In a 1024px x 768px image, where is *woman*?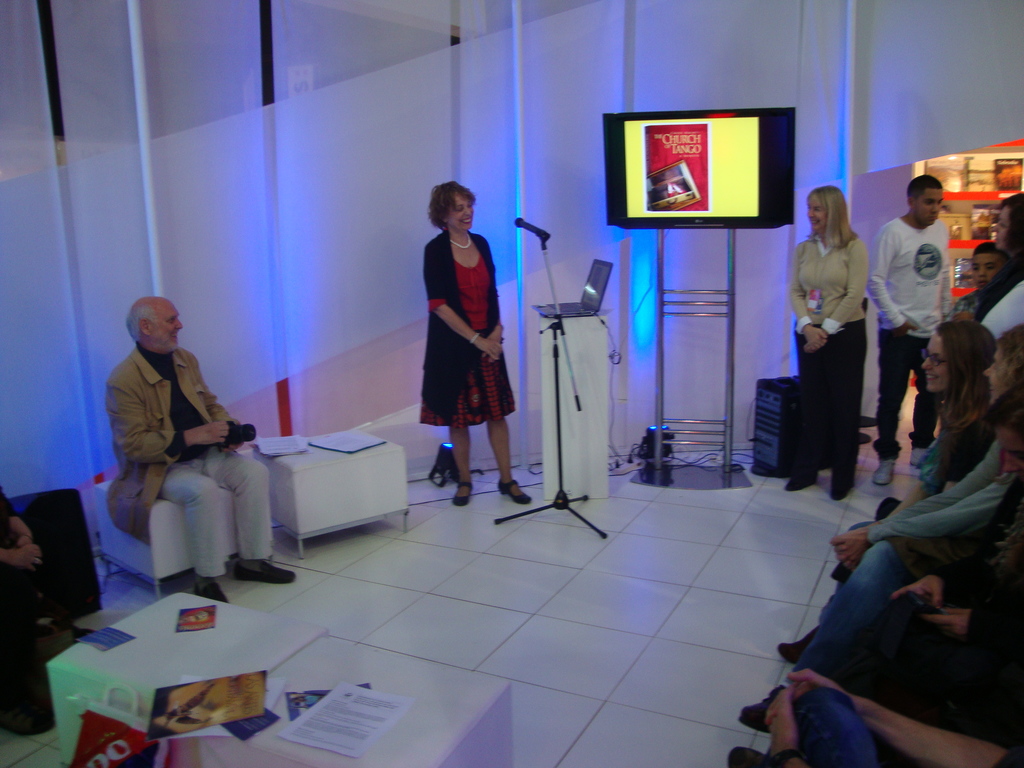
(788,185,874,500).
